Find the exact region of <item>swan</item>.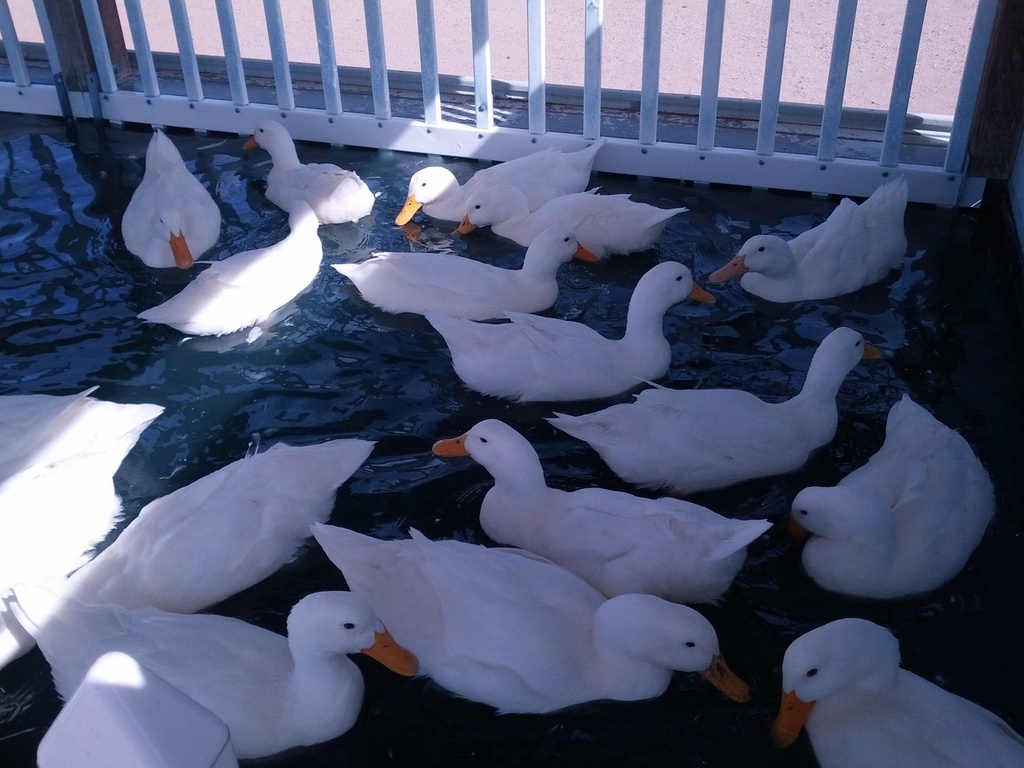
Exact region: 304/517/761/716.
